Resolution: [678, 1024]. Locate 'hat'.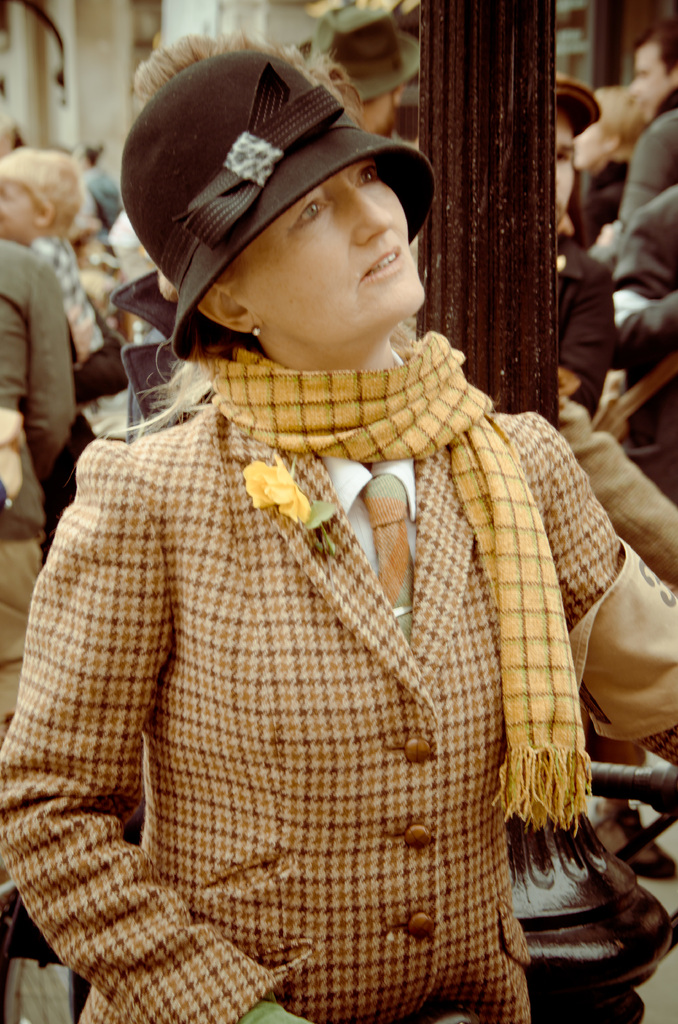
(299, 4, 421, 102).
